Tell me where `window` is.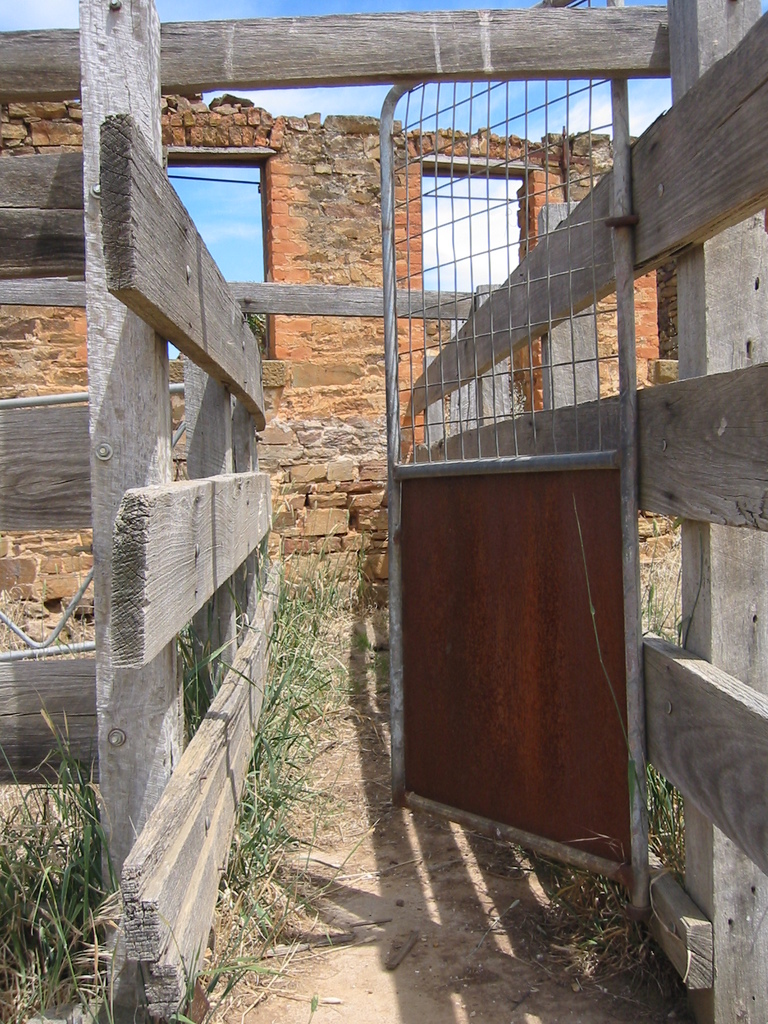
`window` is at bbox=(149, 137, 285, 385).
